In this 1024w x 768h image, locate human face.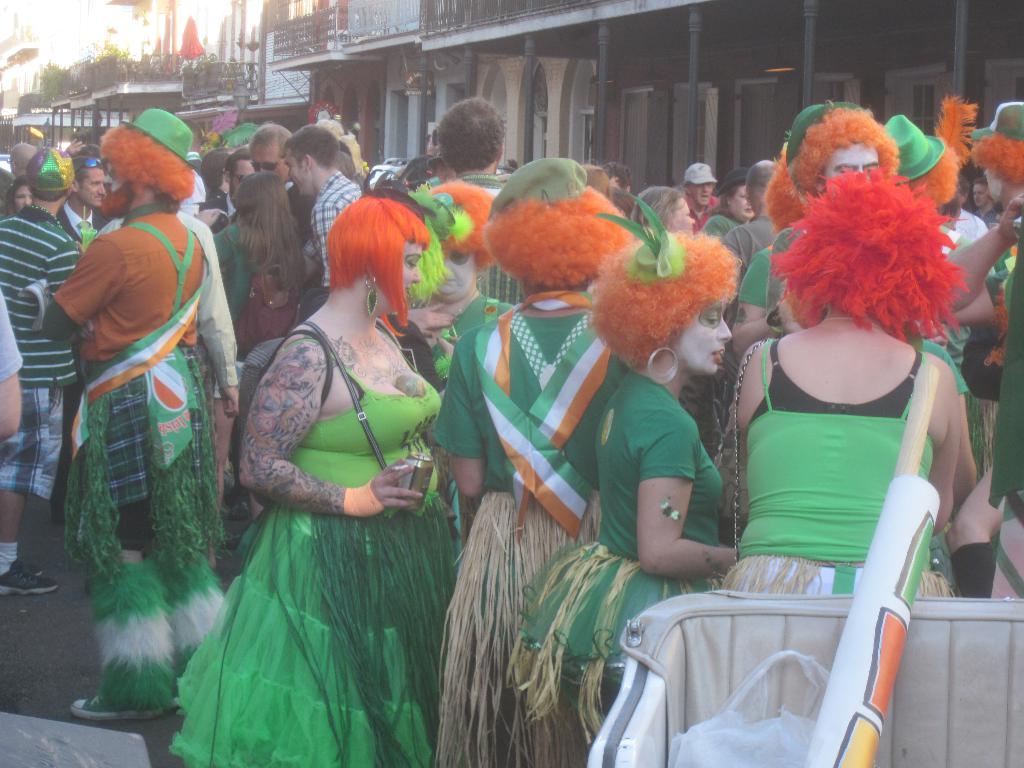
Bounding box: 252,139,287,180.
